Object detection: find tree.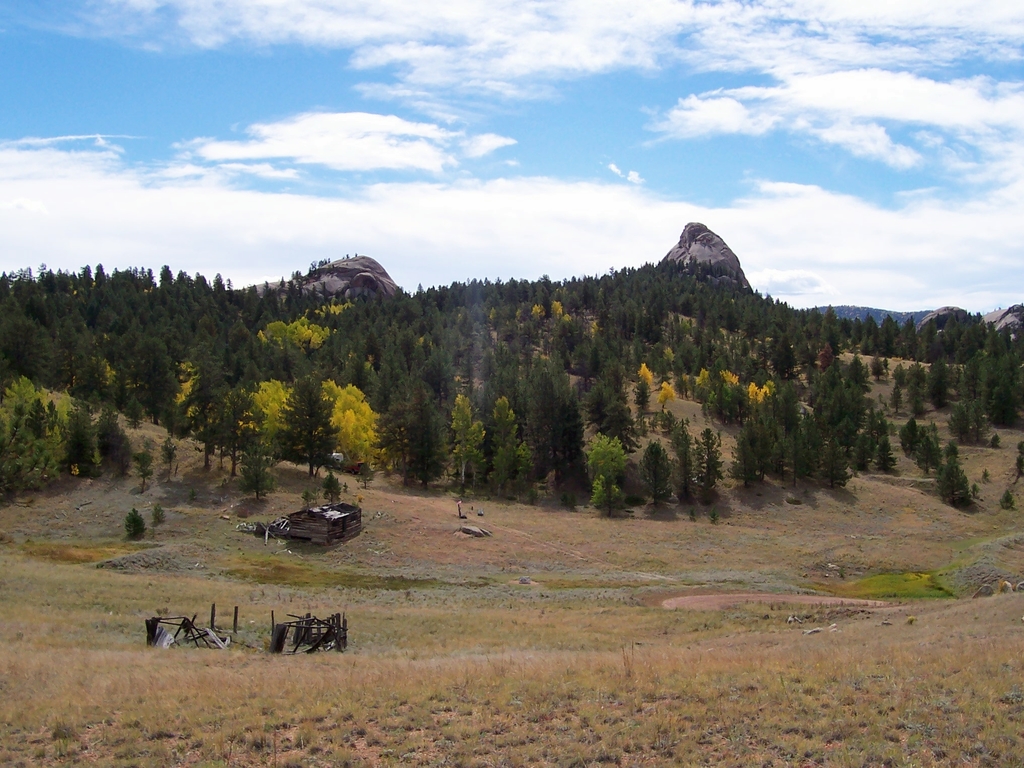
locate(285, 373, 327, 487).
